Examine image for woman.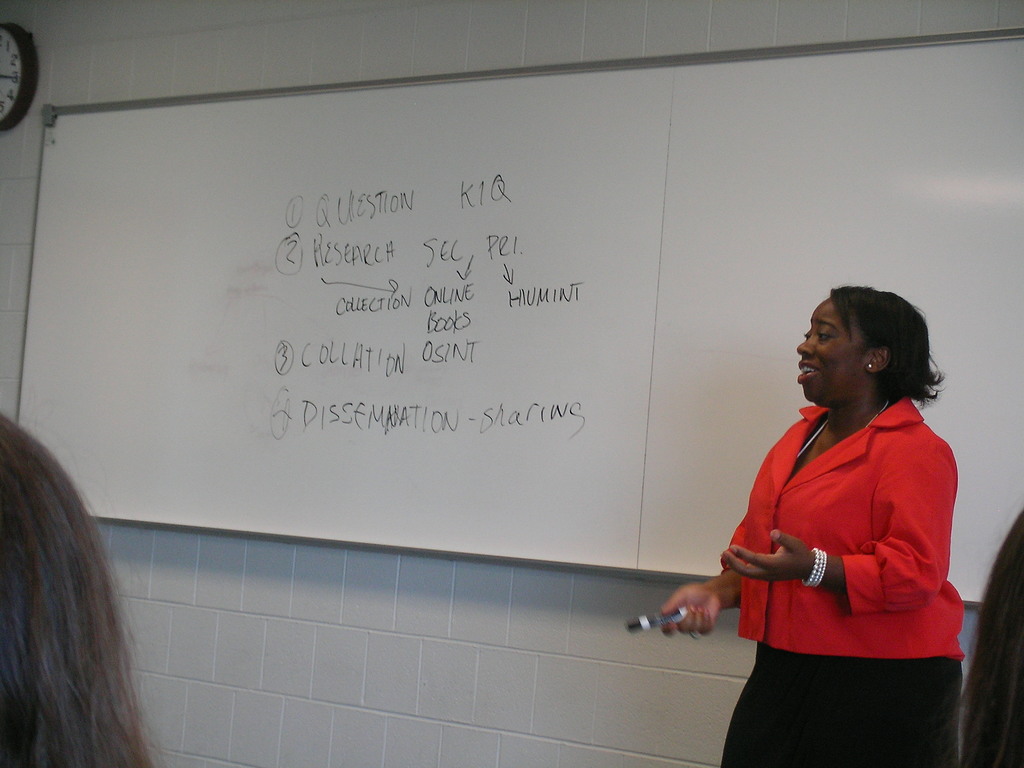
Examination result: rect(661, 282, 958, 743).
